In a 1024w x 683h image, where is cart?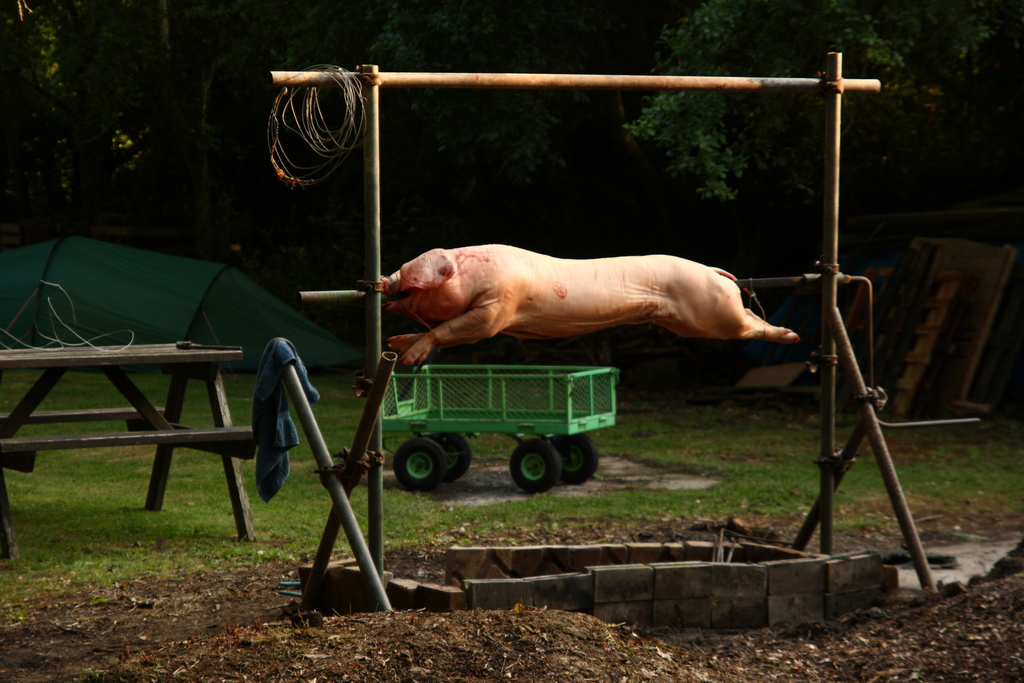
(352, 352, 636, 507).
